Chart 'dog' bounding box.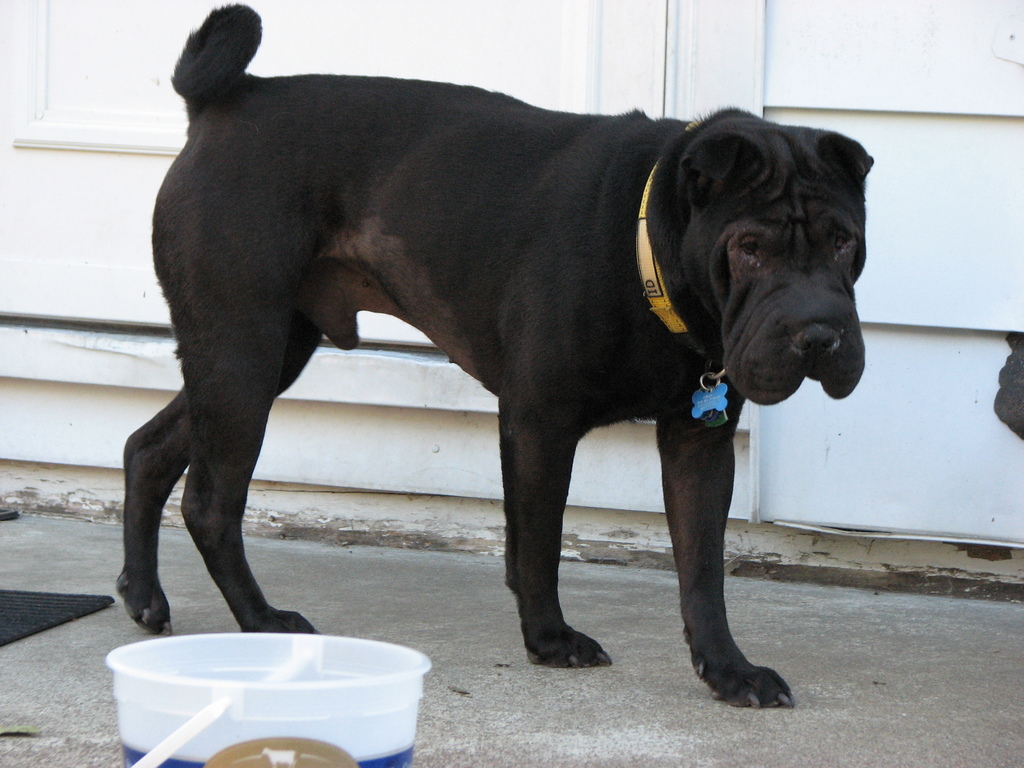
Charted: crop(108, 2, 876, 708).
